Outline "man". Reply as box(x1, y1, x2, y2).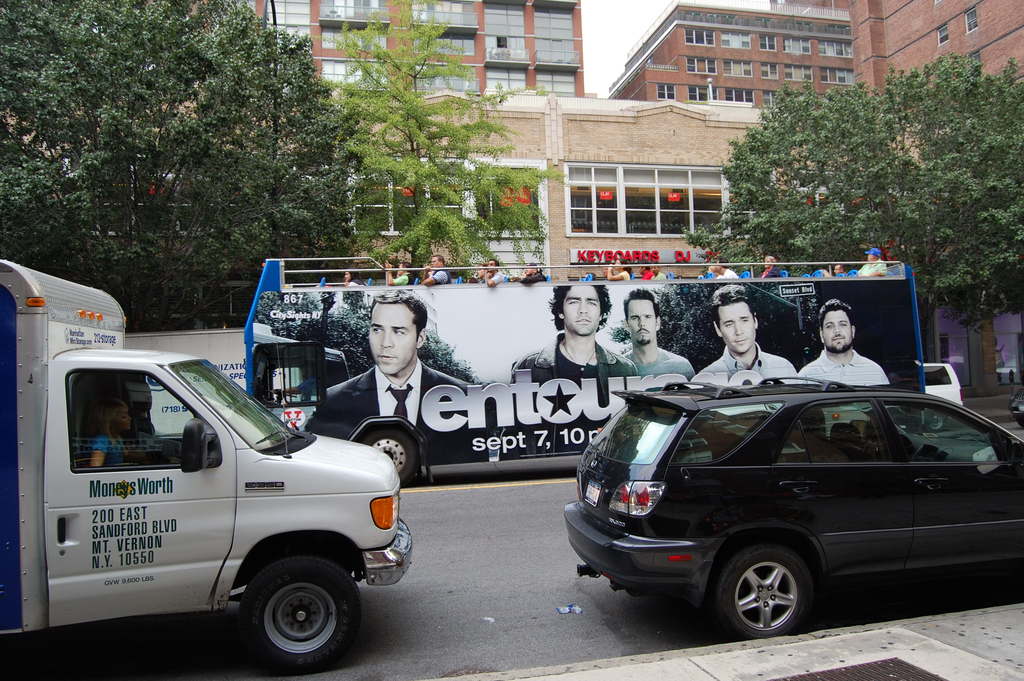
box(637, 260, 653, 279).
